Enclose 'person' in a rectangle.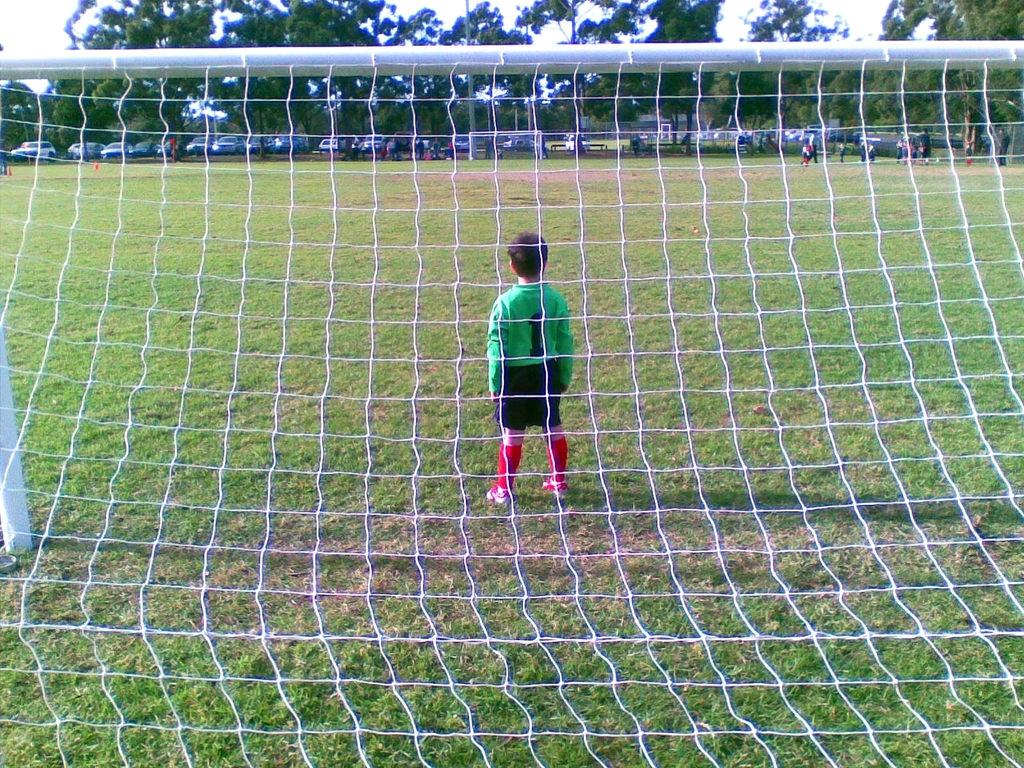
locate(996, 128, 1007, 166).
